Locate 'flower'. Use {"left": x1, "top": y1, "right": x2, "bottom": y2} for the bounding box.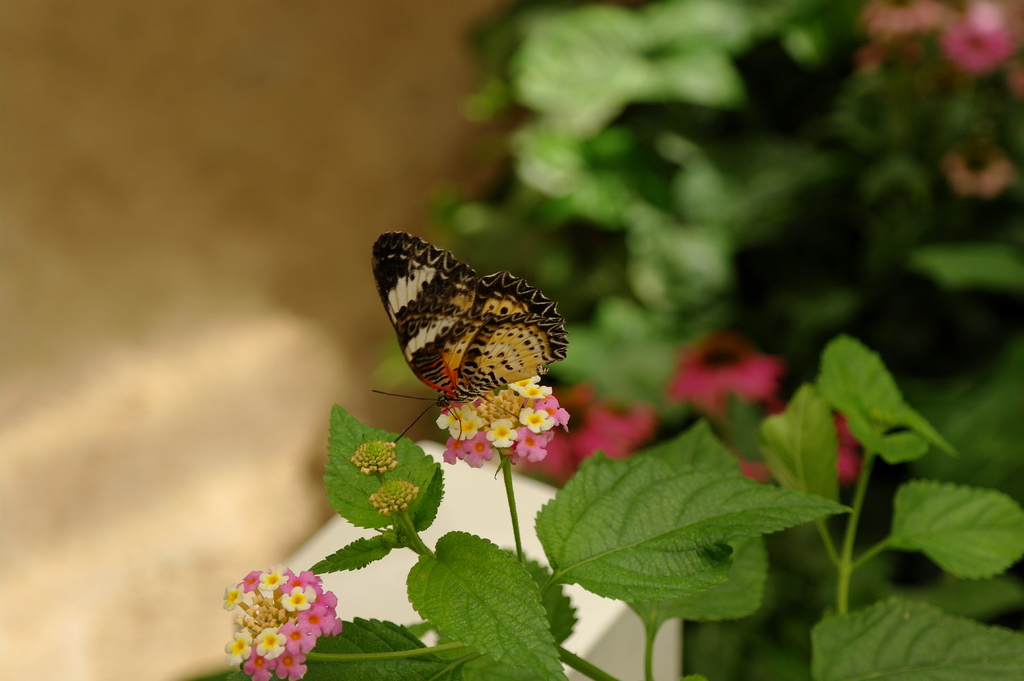
{"left": 938, "top": 156, "right": 1019, "bottom": 193}.
